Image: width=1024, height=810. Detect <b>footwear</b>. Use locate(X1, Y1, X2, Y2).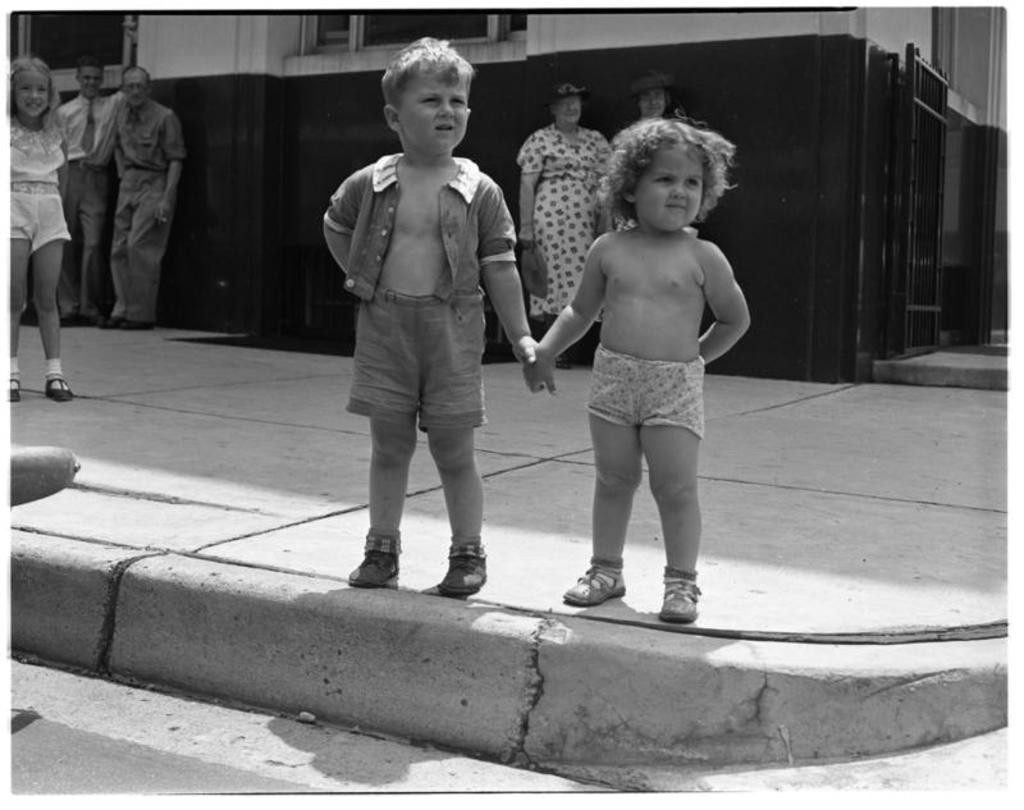
locate(64, 311, 82, 325).
